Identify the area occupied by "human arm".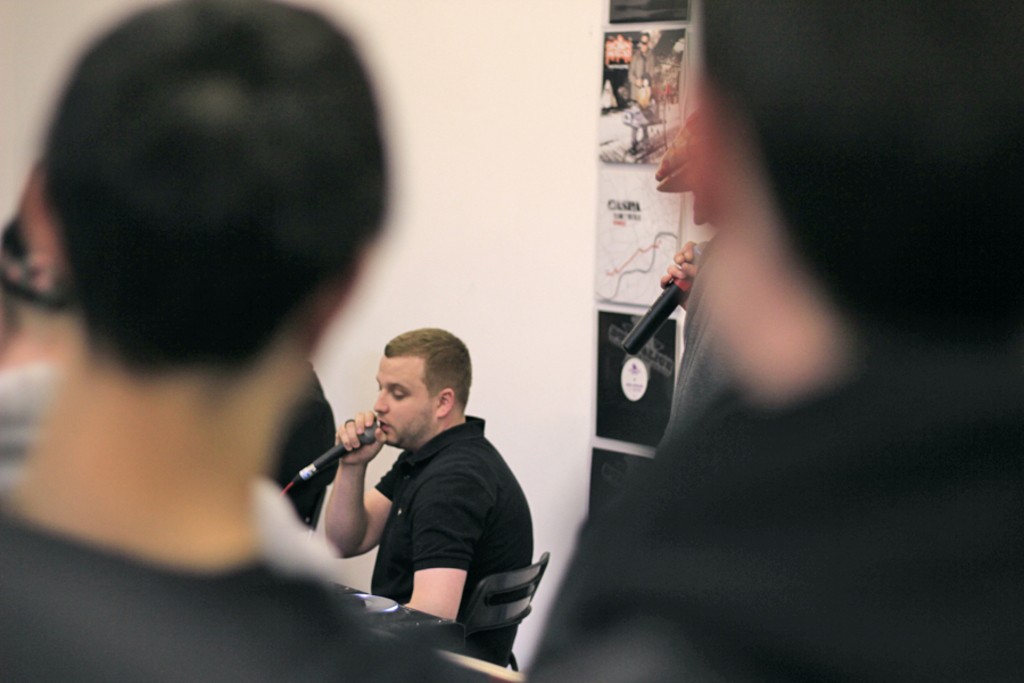
Area: {"left": 651, "top": 203, "right": 721, "bottom": 320}.
